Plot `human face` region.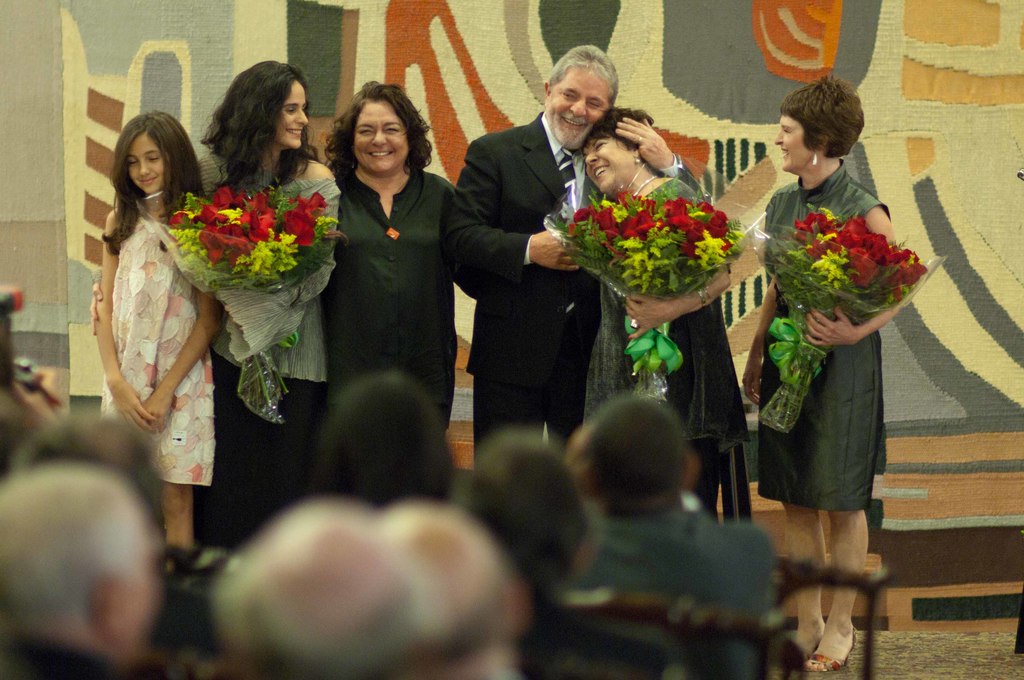
Plotted at bbox=(127, 132, 164, 198).
